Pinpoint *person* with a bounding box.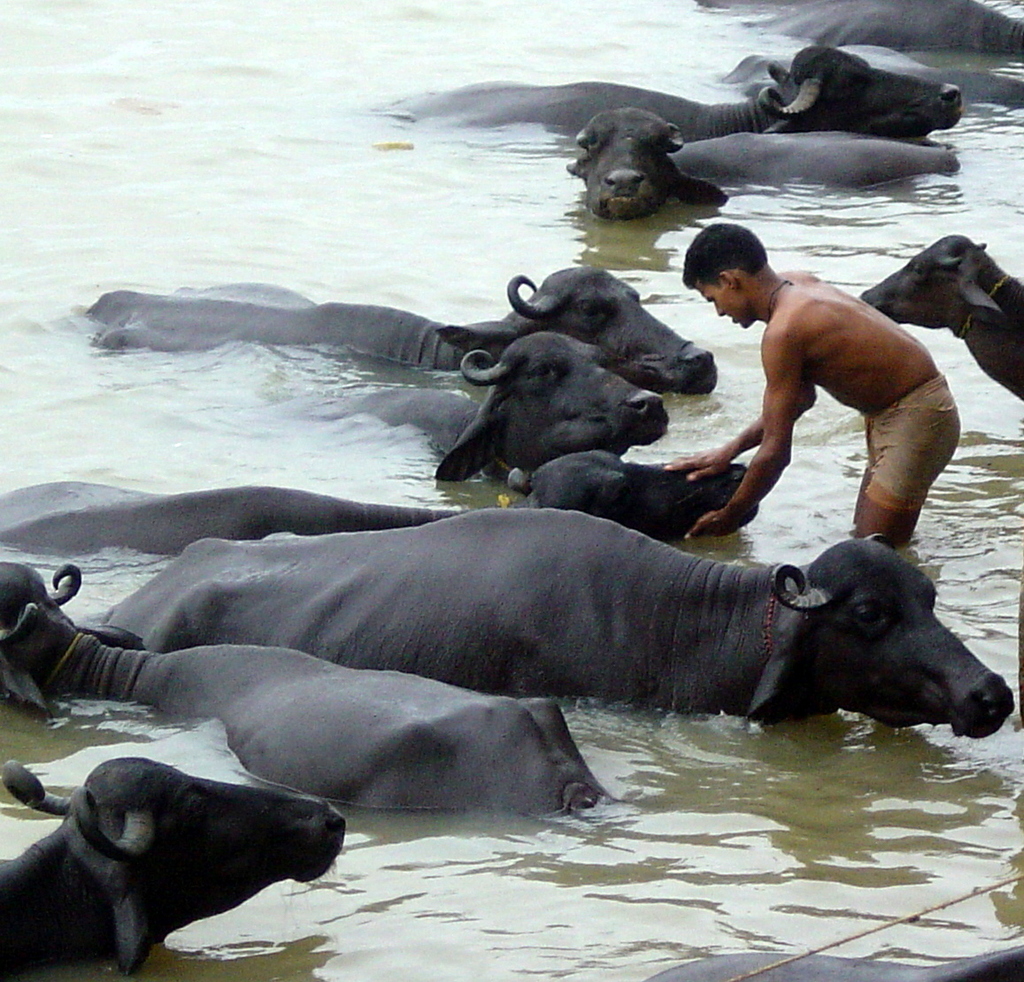
[659, 221, 959, 549].
